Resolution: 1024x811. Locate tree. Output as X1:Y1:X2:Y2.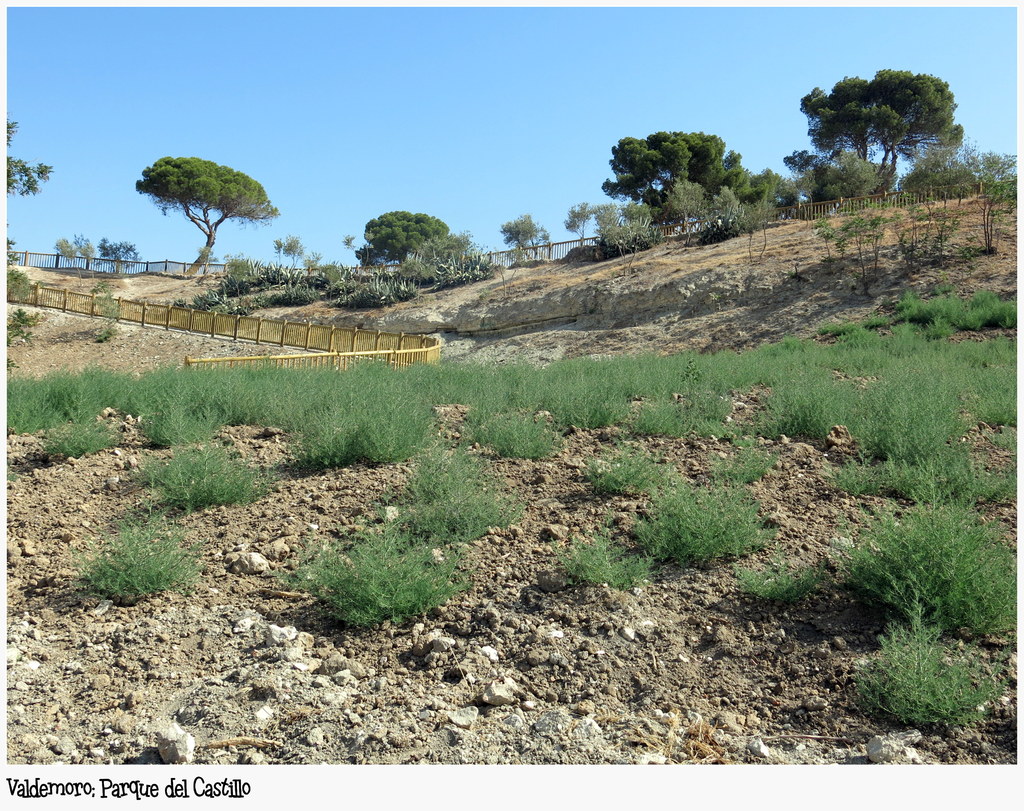
752:170:801:222.
